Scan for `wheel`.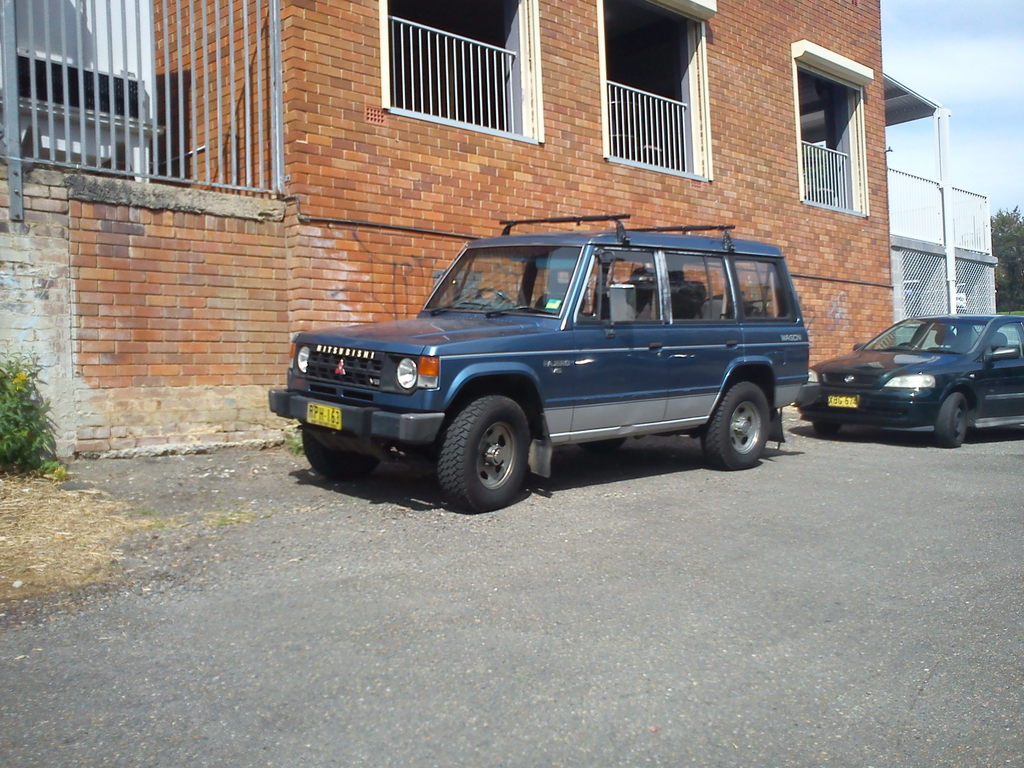
Scan result: detection(579, 439, 629, 452).
